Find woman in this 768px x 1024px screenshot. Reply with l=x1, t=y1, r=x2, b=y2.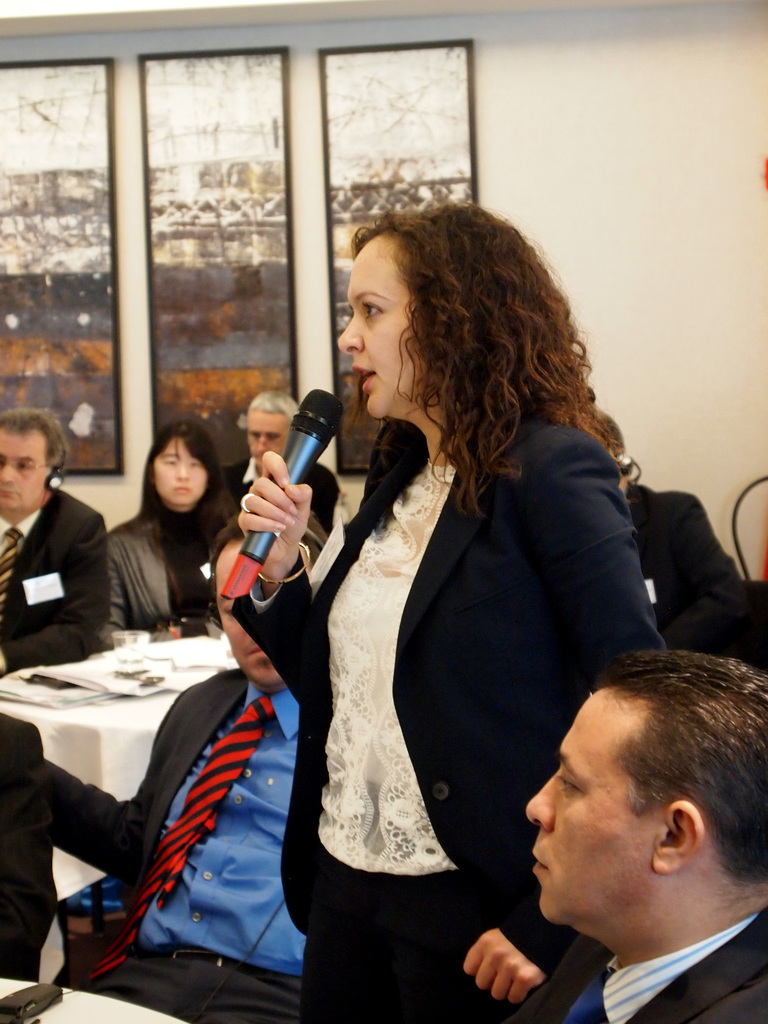
l=207, t=208, r=684, b=1007.
